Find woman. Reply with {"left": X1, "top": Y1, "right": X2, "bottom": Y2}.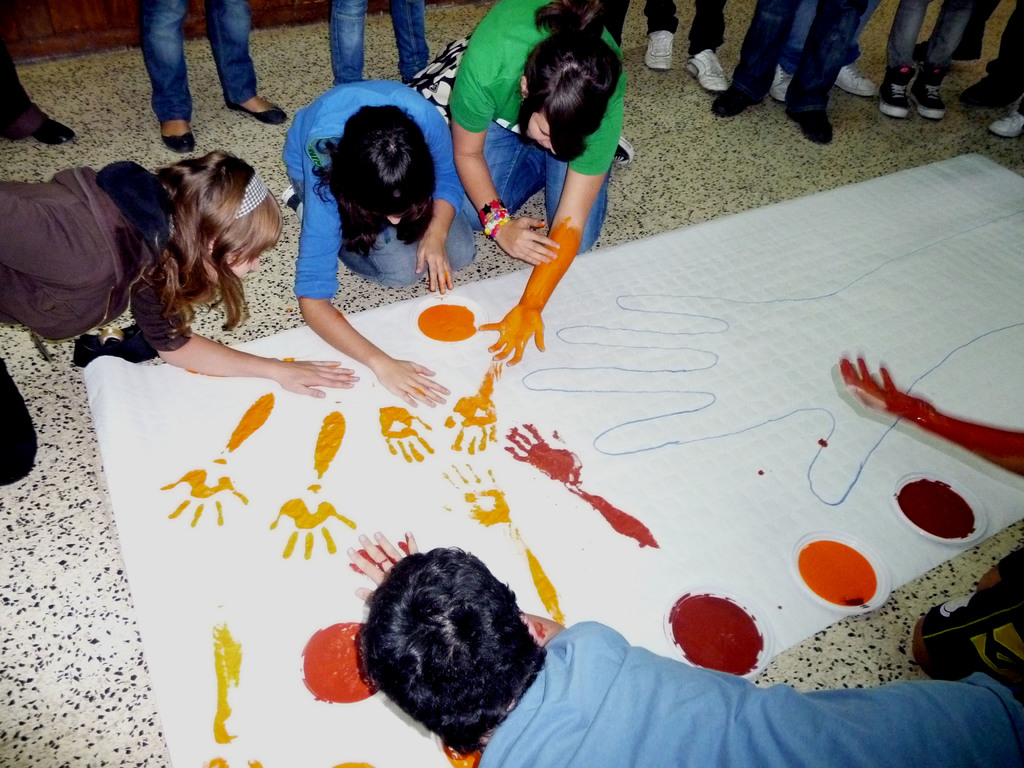
{"left": 0, "top": 142, "right": 369, "bottom": 401}.
